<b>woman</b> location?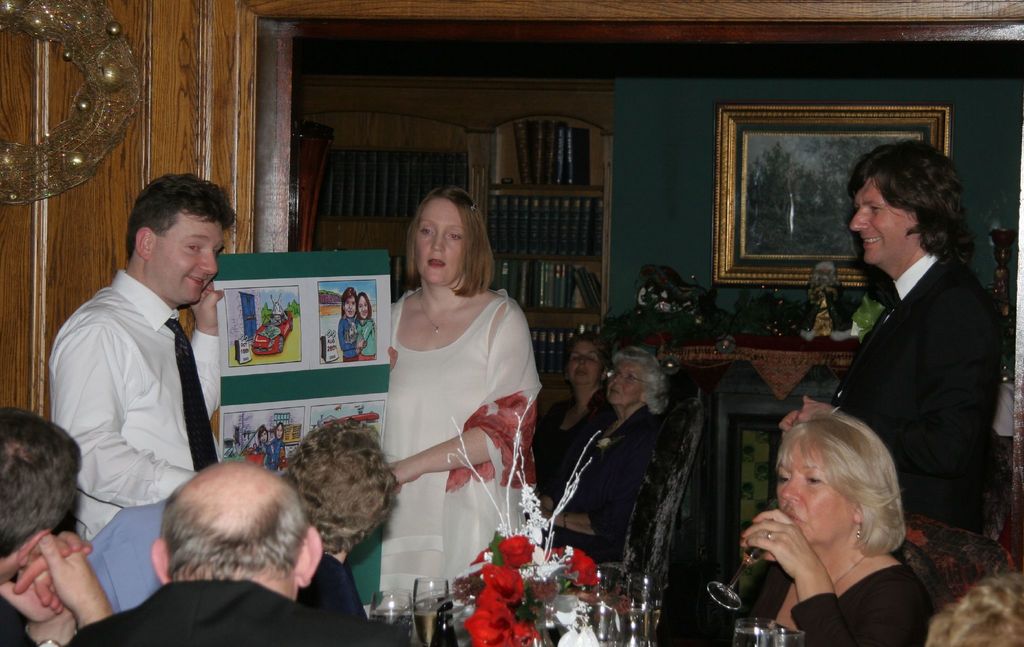
336,290,376,361
